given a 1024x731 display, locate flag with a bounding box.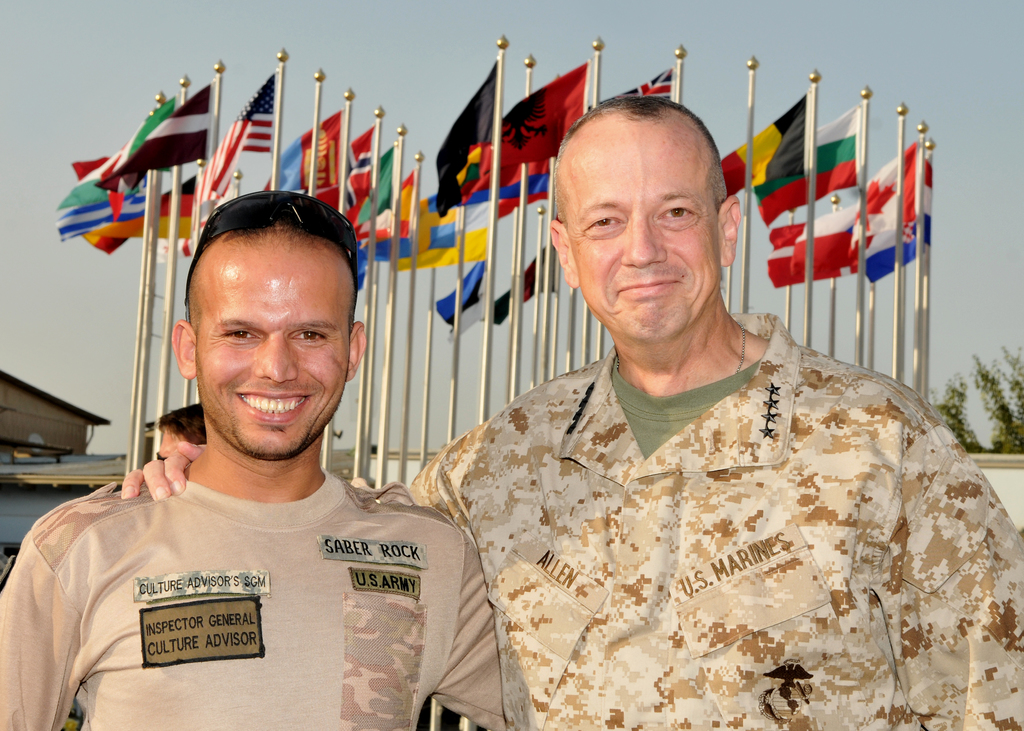
Located: x1=487 y1=237 x2=546 y2=326.
